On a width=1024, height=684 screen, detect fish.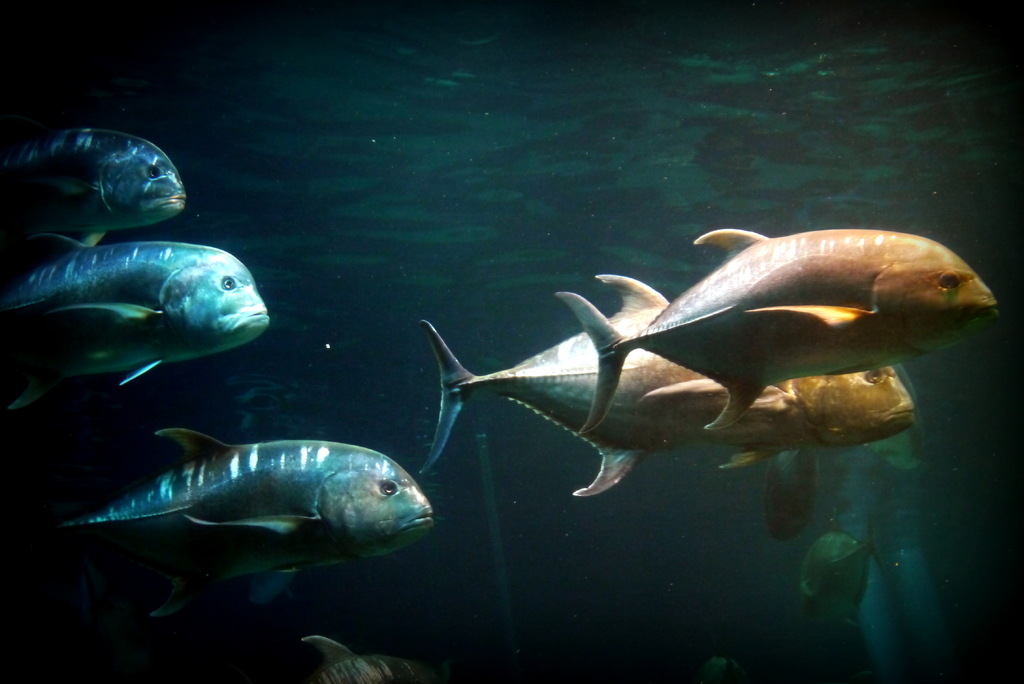
(858, 557, 897, 683).
